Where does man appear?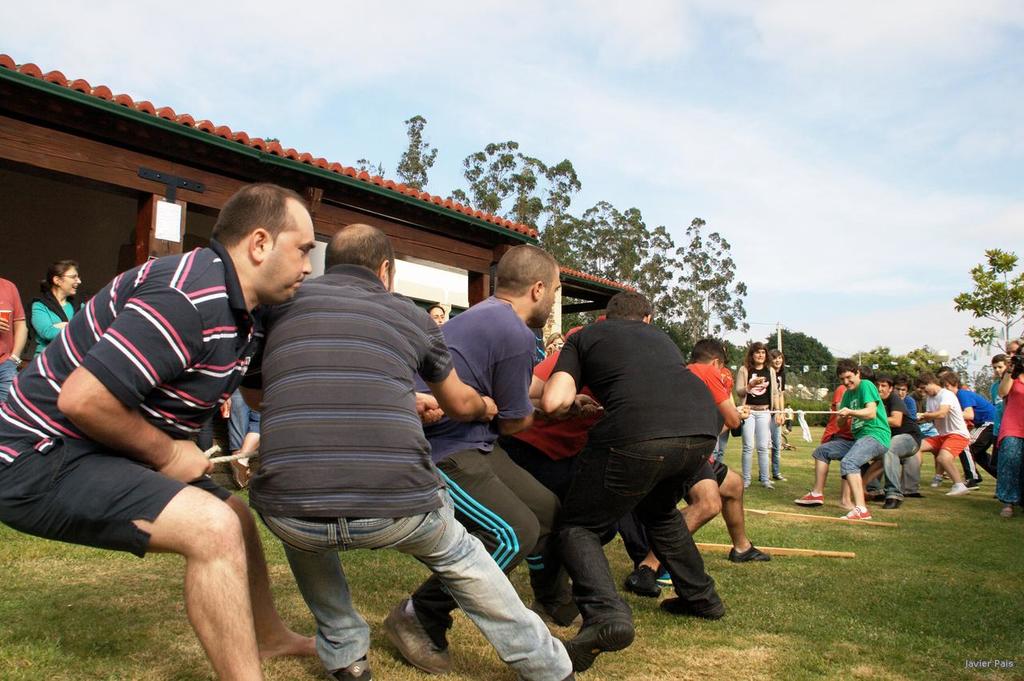
Appears at <bbox>531, 285, 732, 673</bbox>.
